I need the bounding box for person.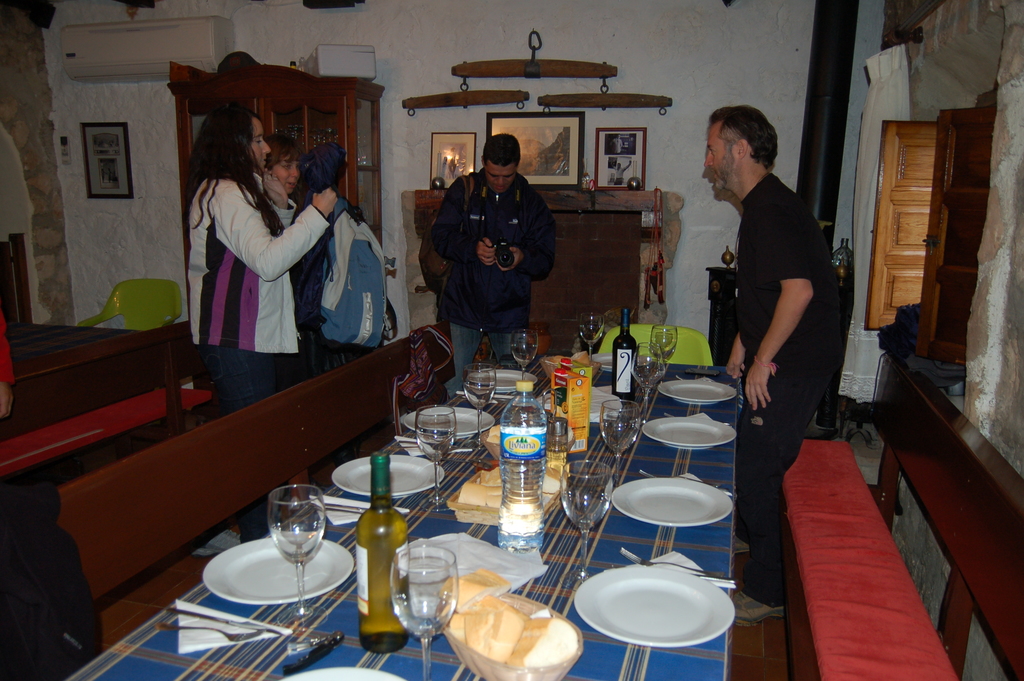
Here it is: detection(0, 308, 16, 422).
